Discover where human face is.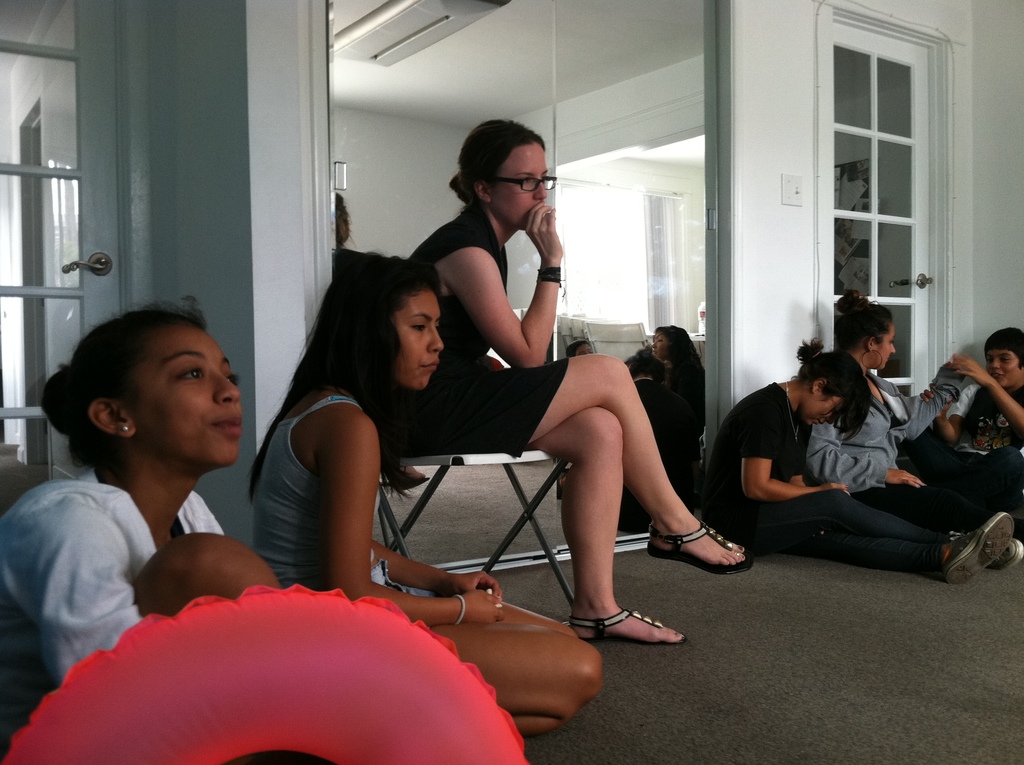
Discovered at (left=807, top=397, right=845, bottom=429).
